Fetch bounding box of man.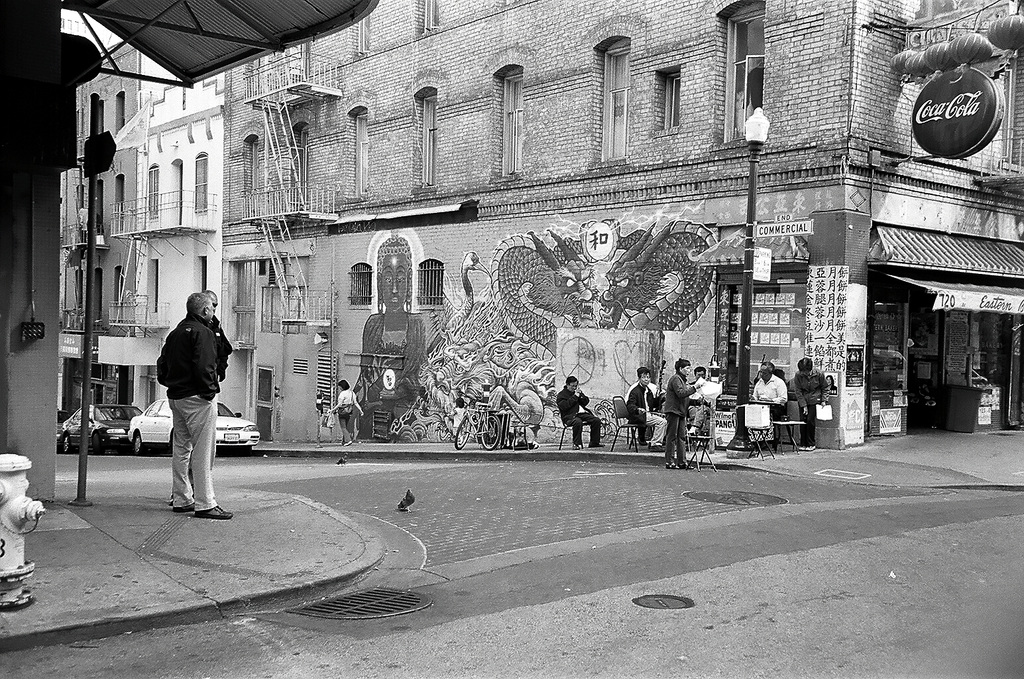
Bbox: bbox=(683, 364, 719, 436).
